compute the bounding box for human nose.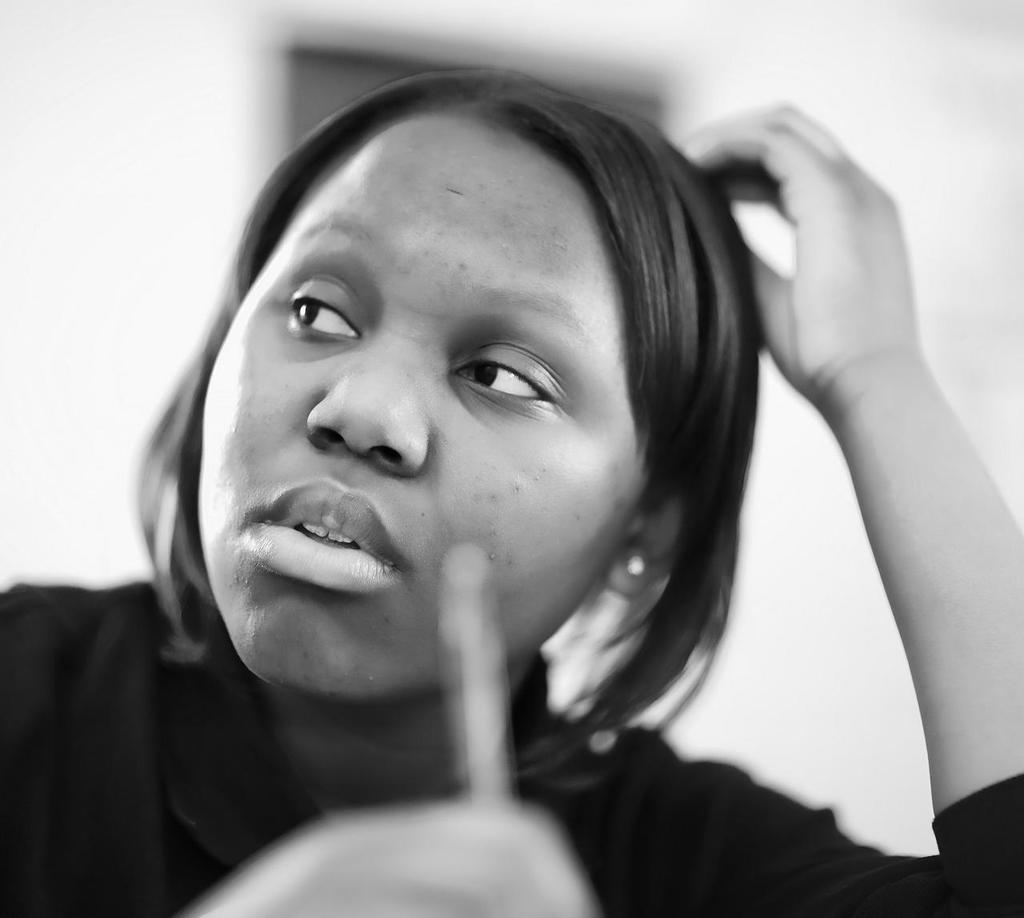
region(308, 340, 422, 472).
